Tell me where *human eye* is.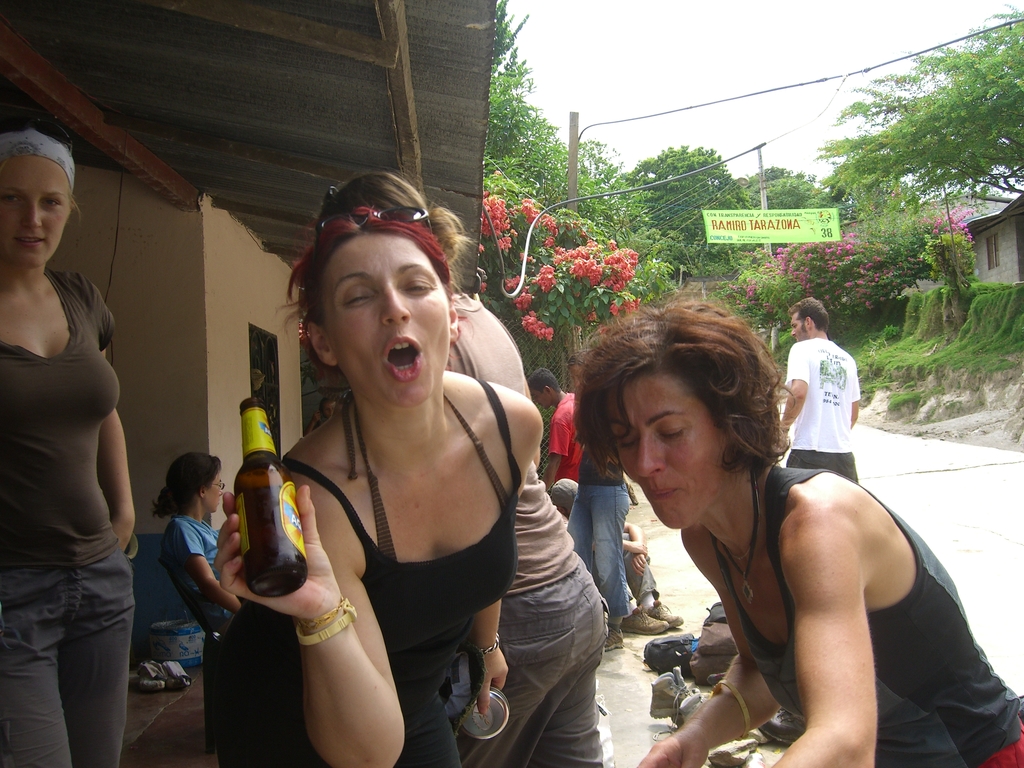
*human eye* is at 340, 283, 371, 308.
